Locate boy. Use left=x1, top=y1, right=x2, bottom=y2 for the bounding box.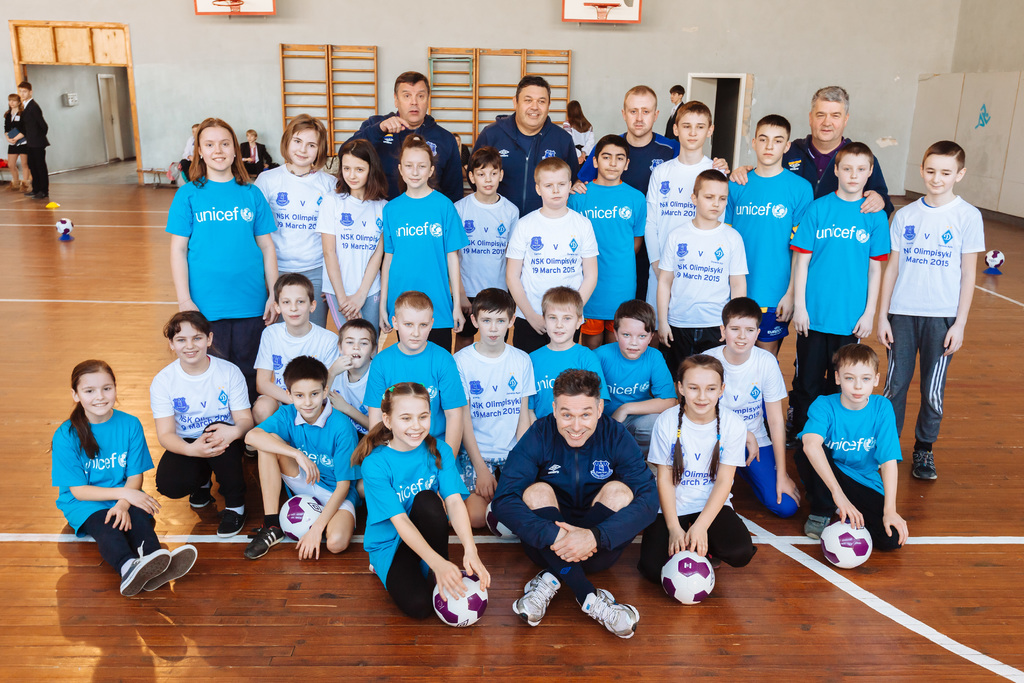
left=788, top=343, right=911, bottom=548.
